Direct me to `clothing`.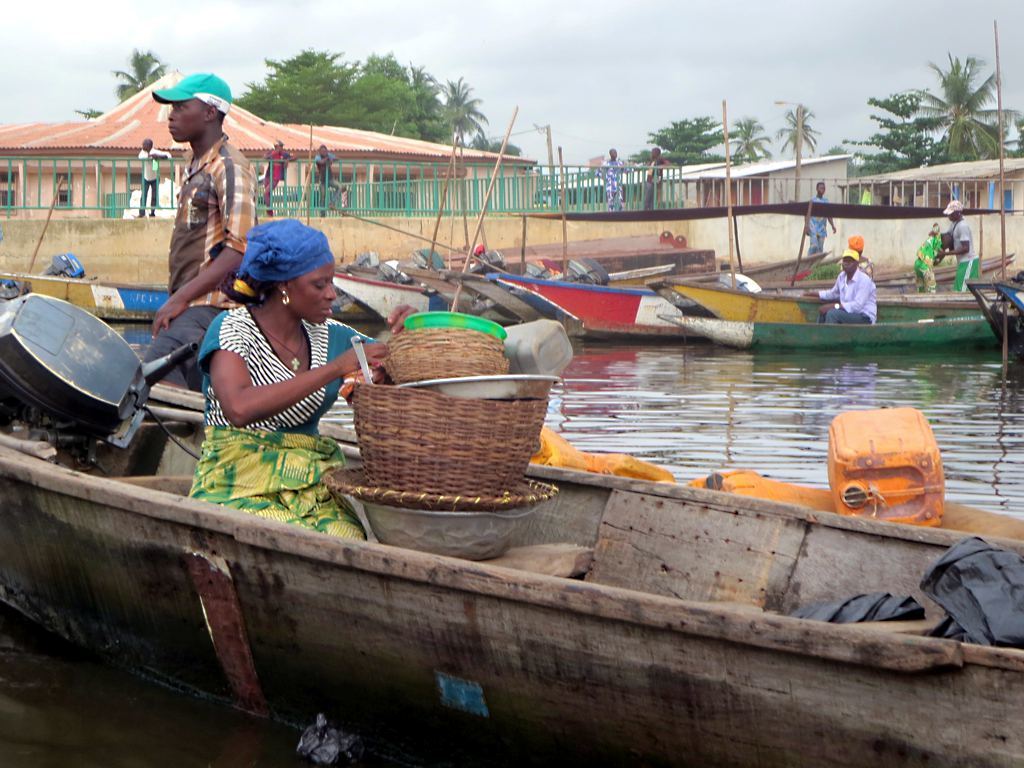
Direction: bbox=(800, 191, 828, 247).
